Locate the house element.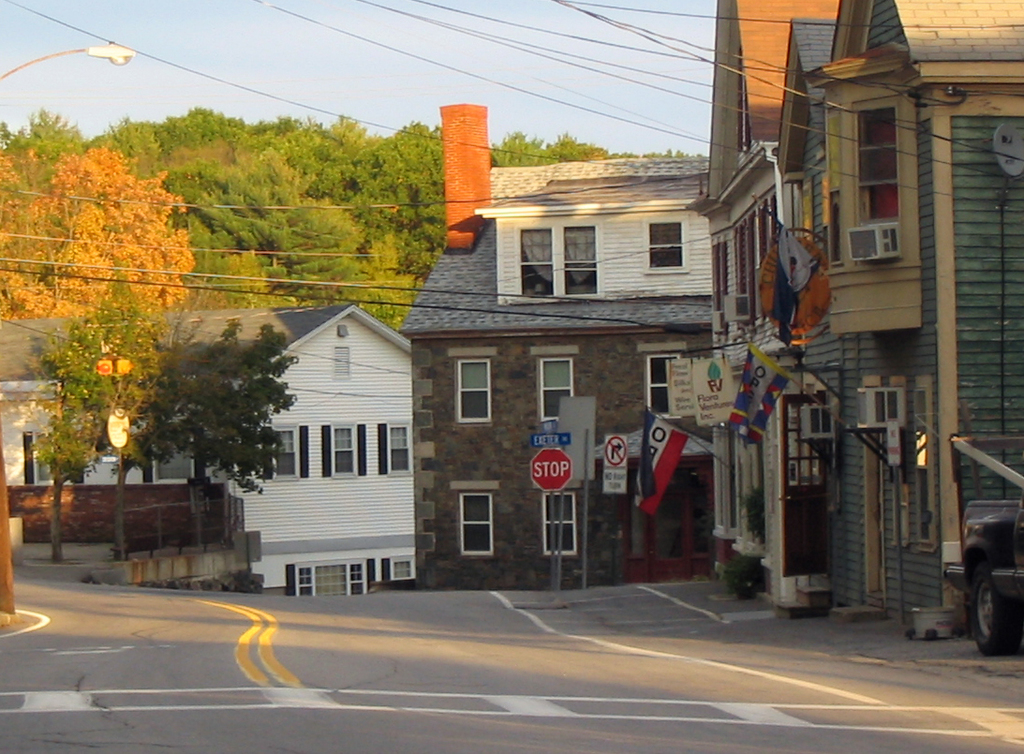
Element bbox: pyautogui.locateOnScreen(406, 105, 730, 582).
